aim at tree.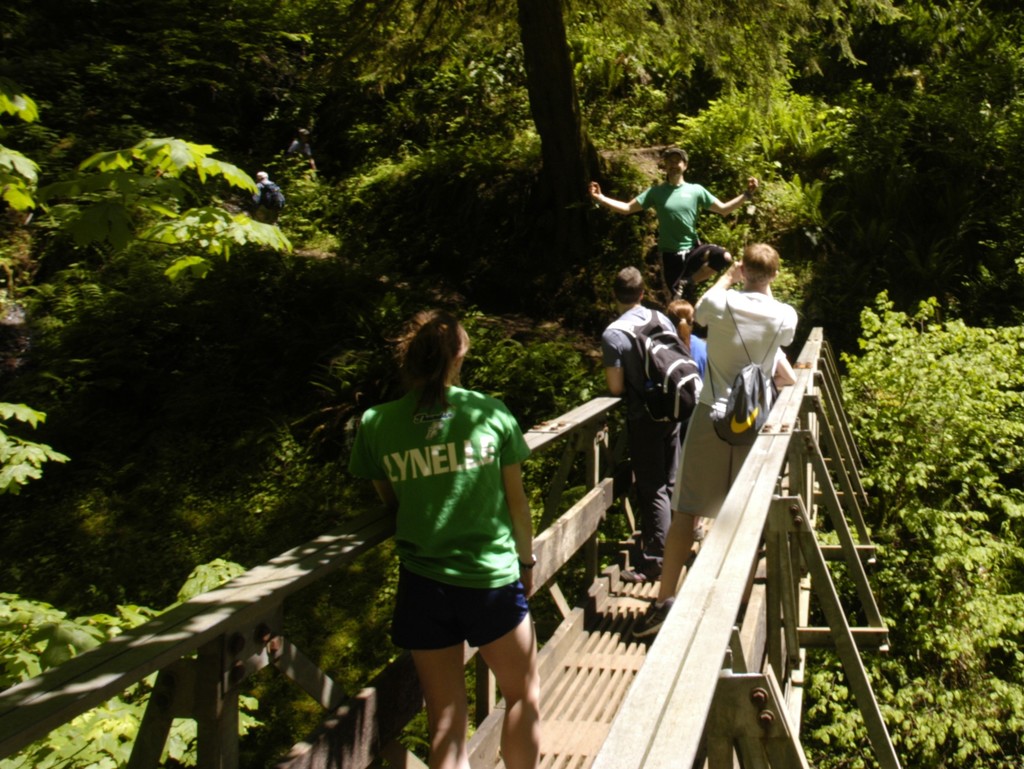
Aimed at (left=509, top=0, right=605, bottom=202).
